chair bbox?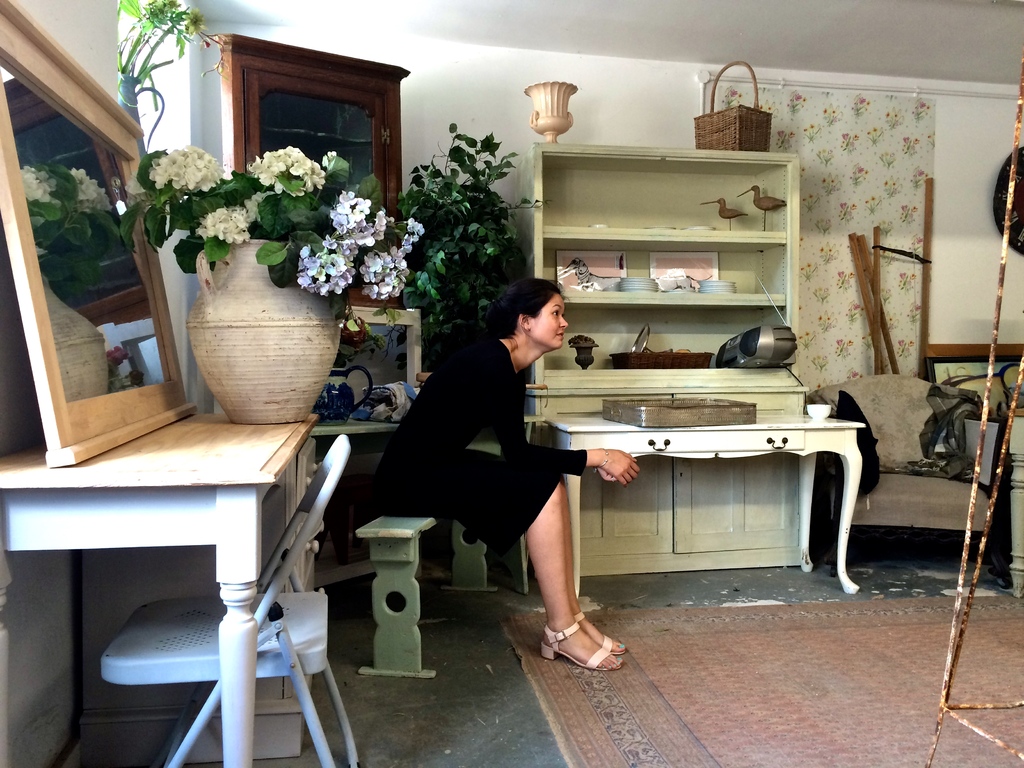
left=48, top=315, right=365, bottom=755
